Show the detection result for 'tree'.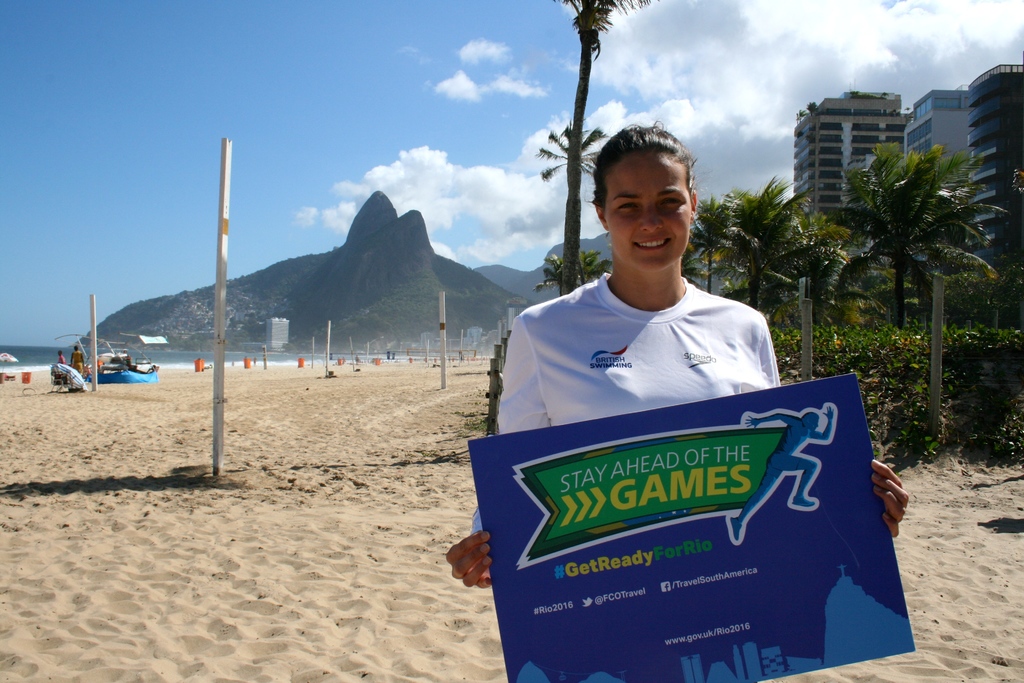
[689, 177, 846, 328].
